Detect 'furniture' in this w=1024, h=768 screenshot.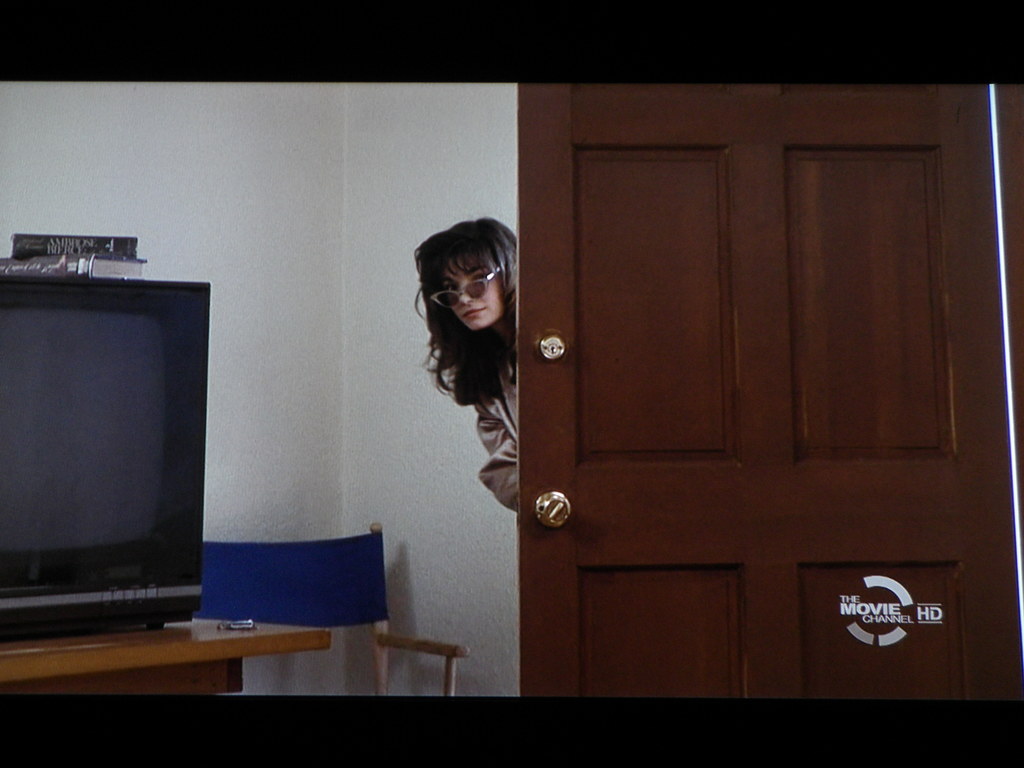
Detection: (202, 524, 470, 698).
